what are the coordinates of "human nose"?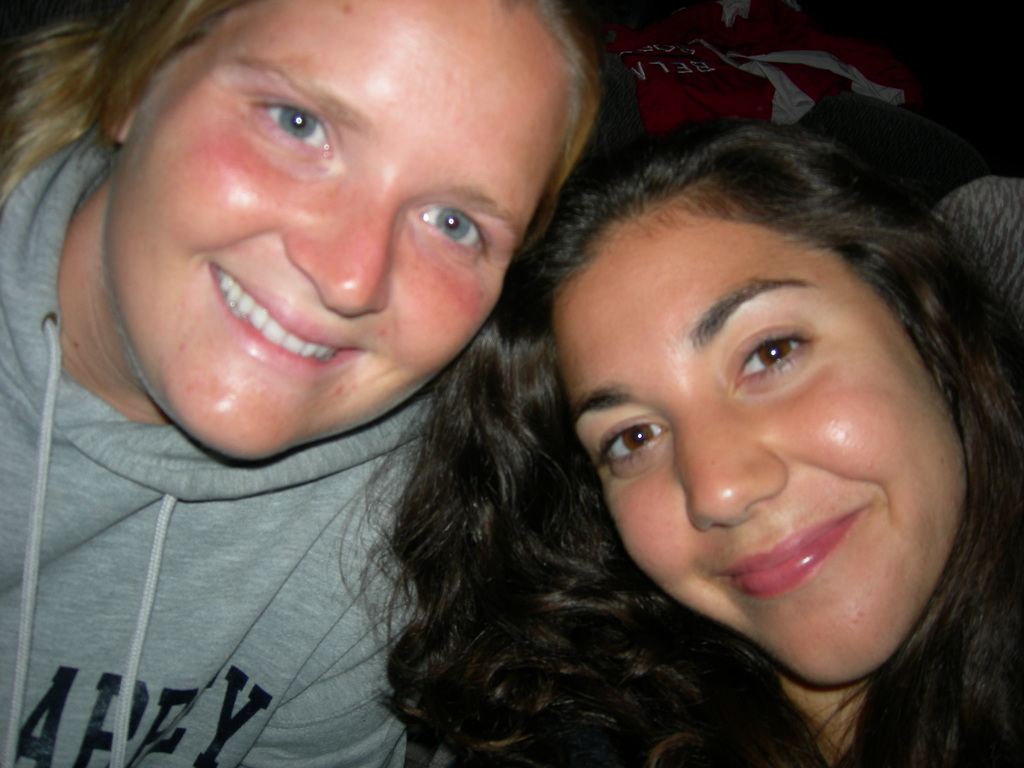
box(284, 192, 399, 317).
